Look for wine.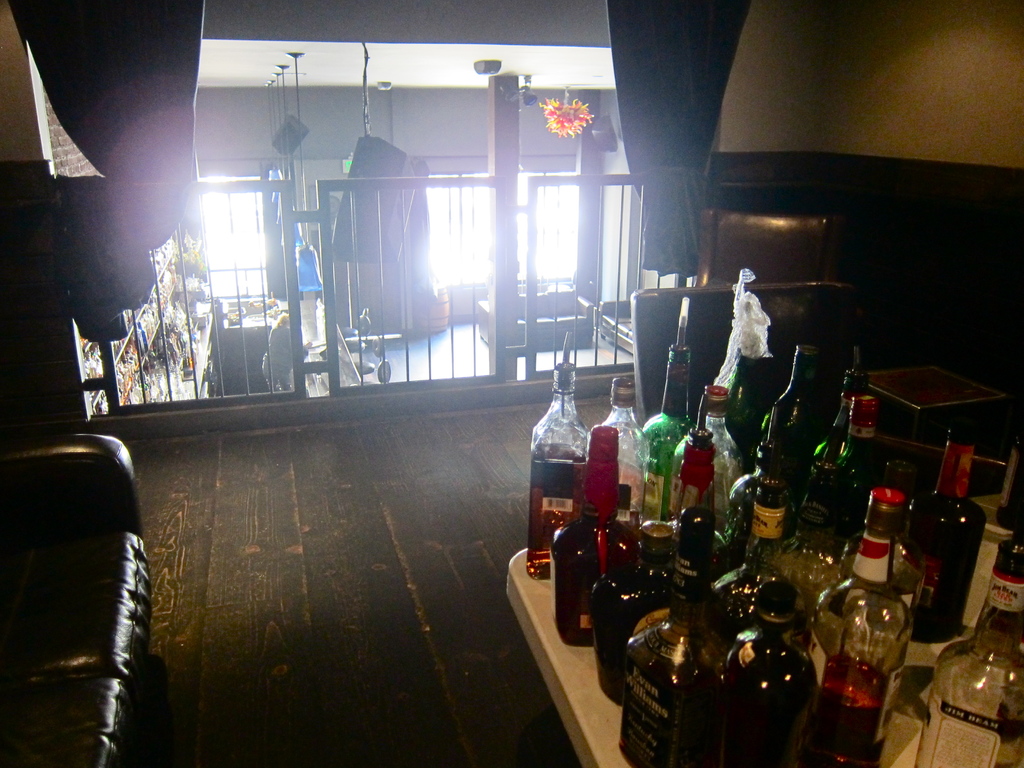
Found: bbox(753, 333, 817, 486).
